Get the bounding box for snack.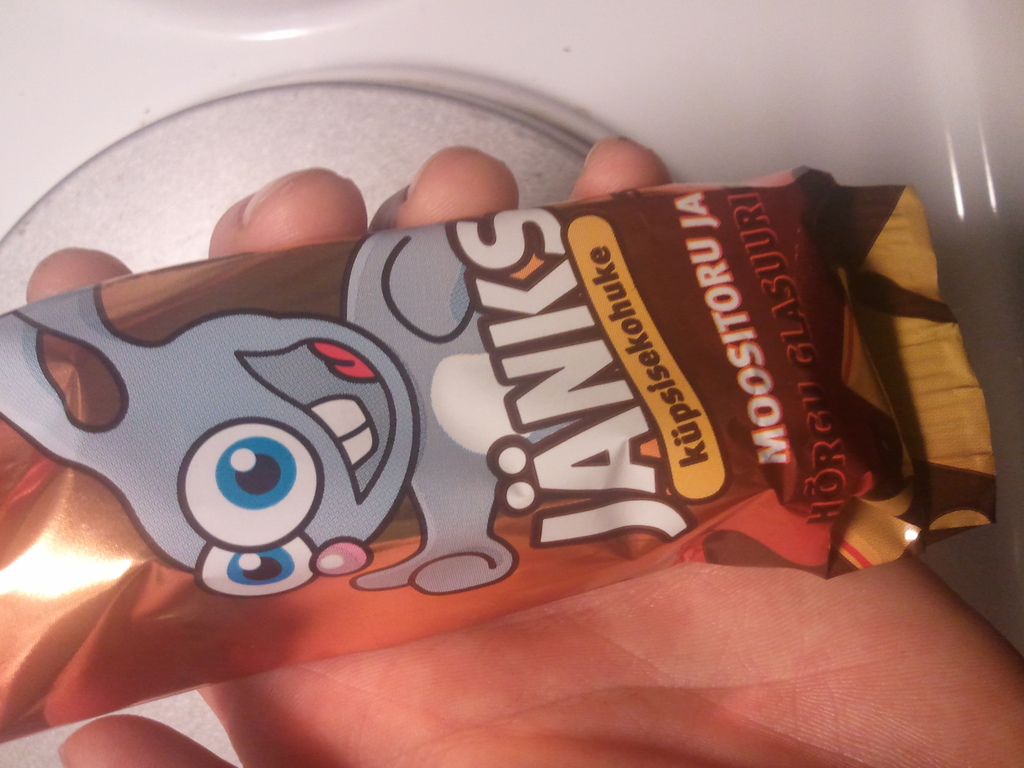
l=0, t=180, r=1002, b=748.
